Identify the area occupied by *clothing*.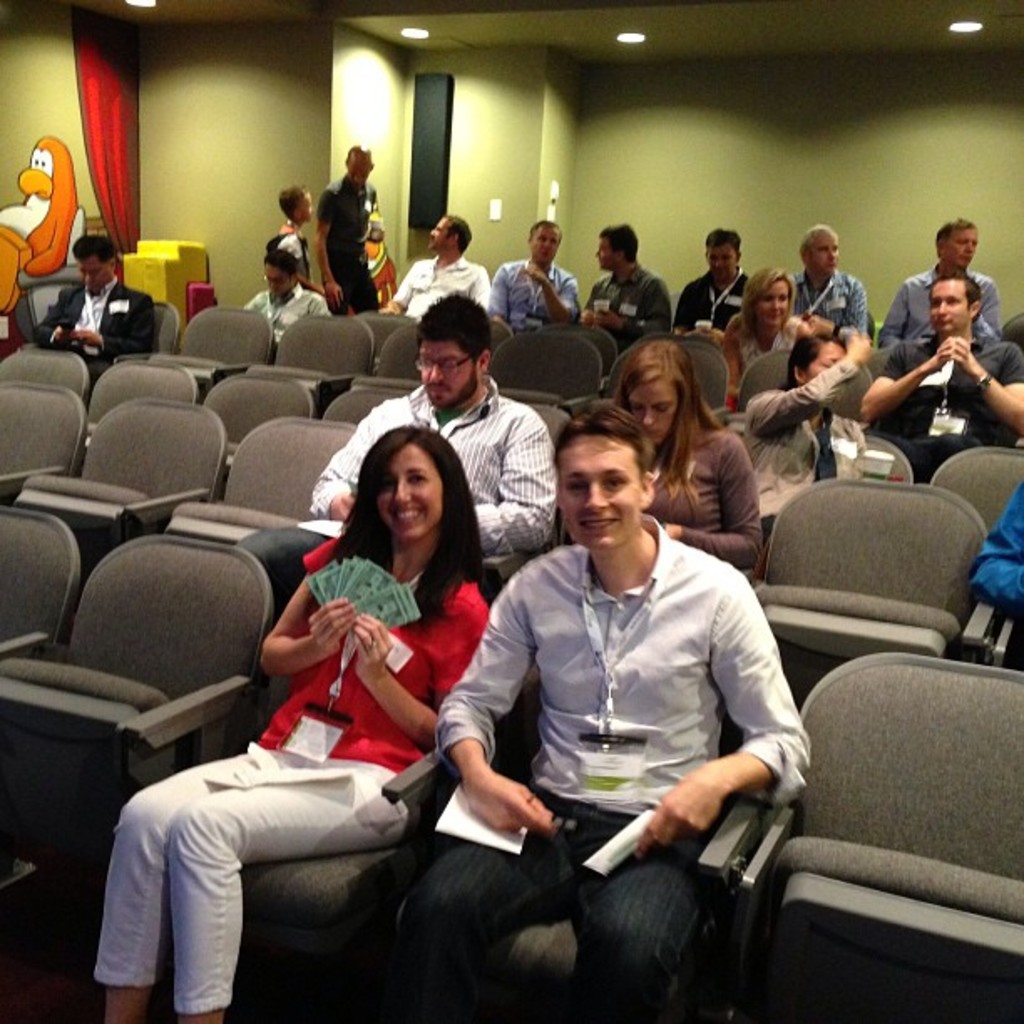
Area: l=453, t=472, r=800, b=942.
